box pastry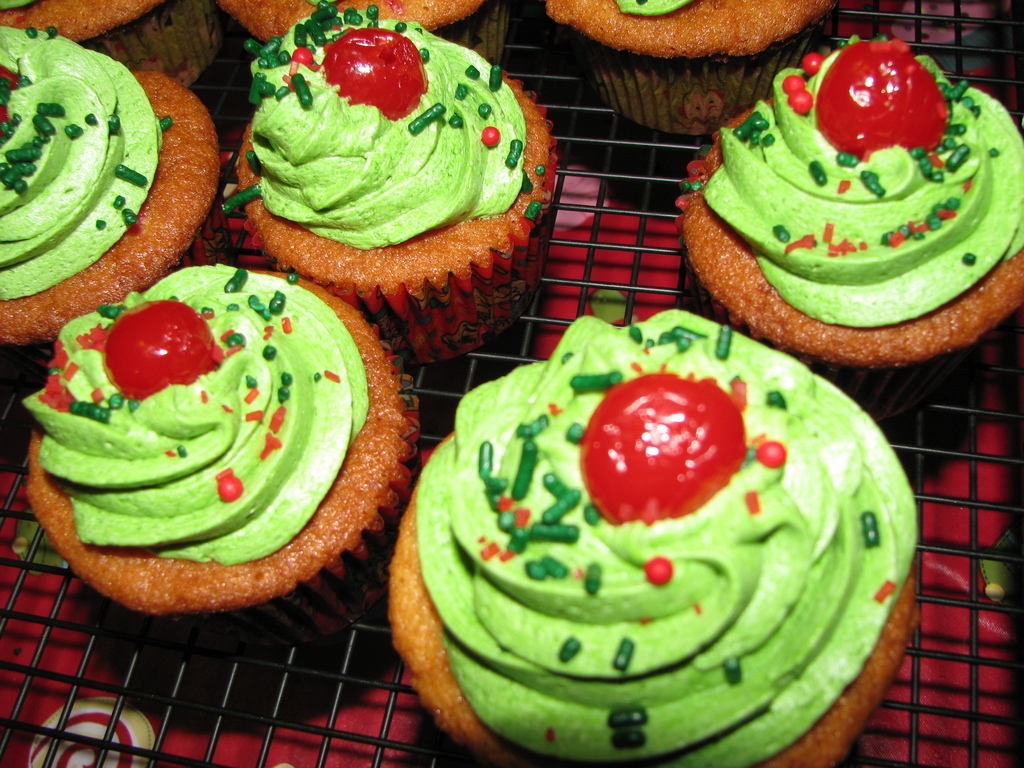
select_region(240, 7, 555, 356)
